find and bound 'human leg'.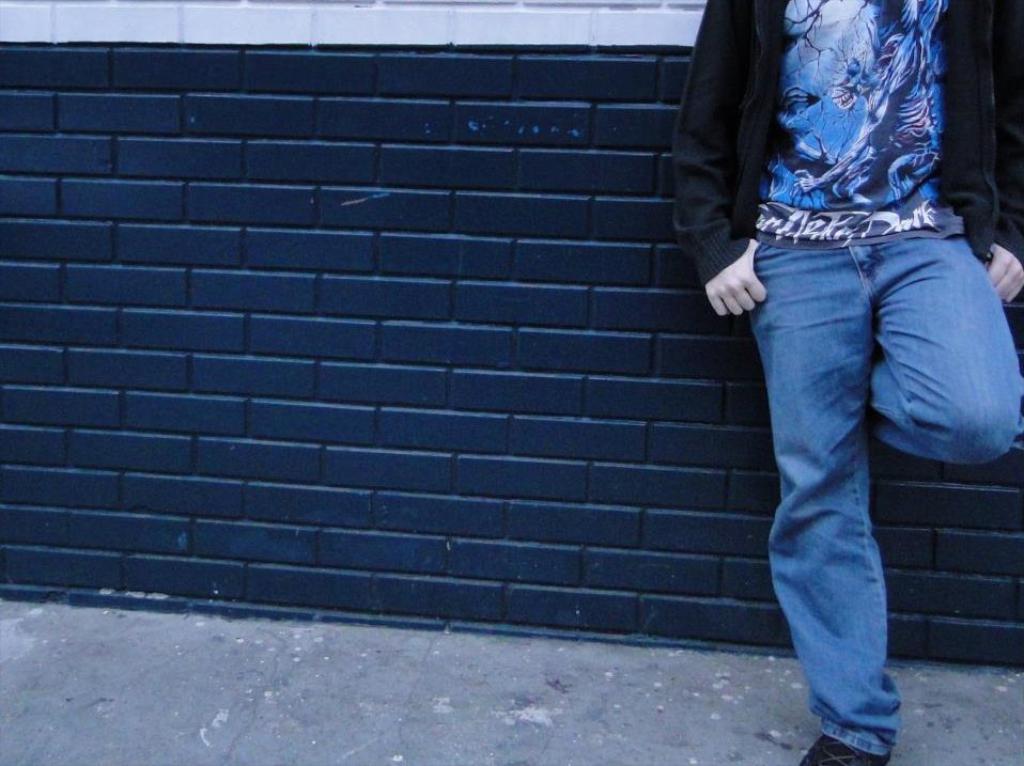
Bound: (x1=734, y1=202, x2=895, y2=765).
